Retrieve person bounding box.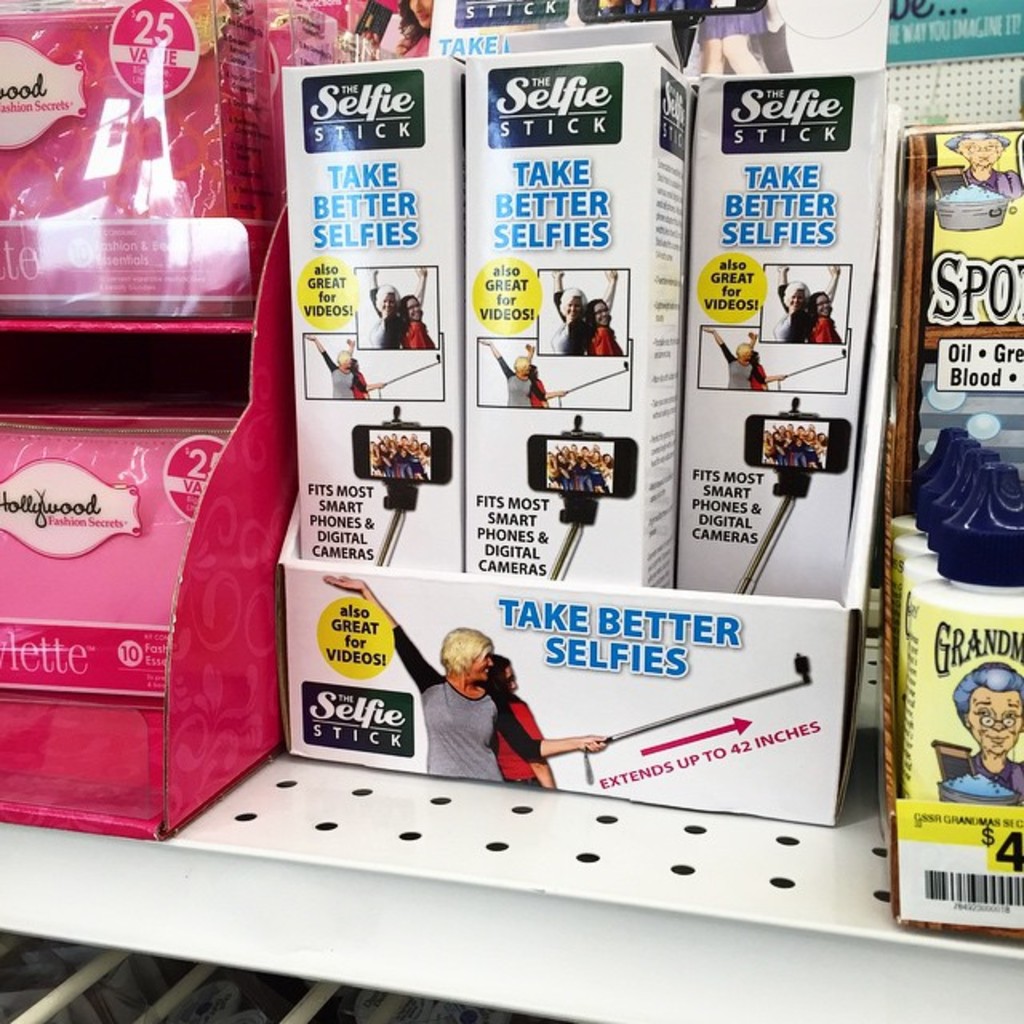
Bounding box: [left=528, top=338, right=566, bottom=410].
